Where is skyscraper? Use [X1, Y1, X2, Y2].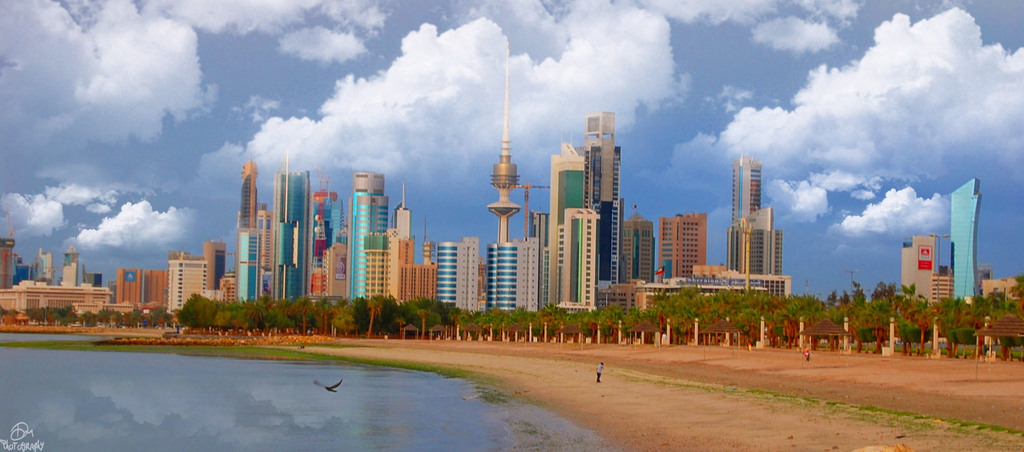
[546, 131, 600, 313].
